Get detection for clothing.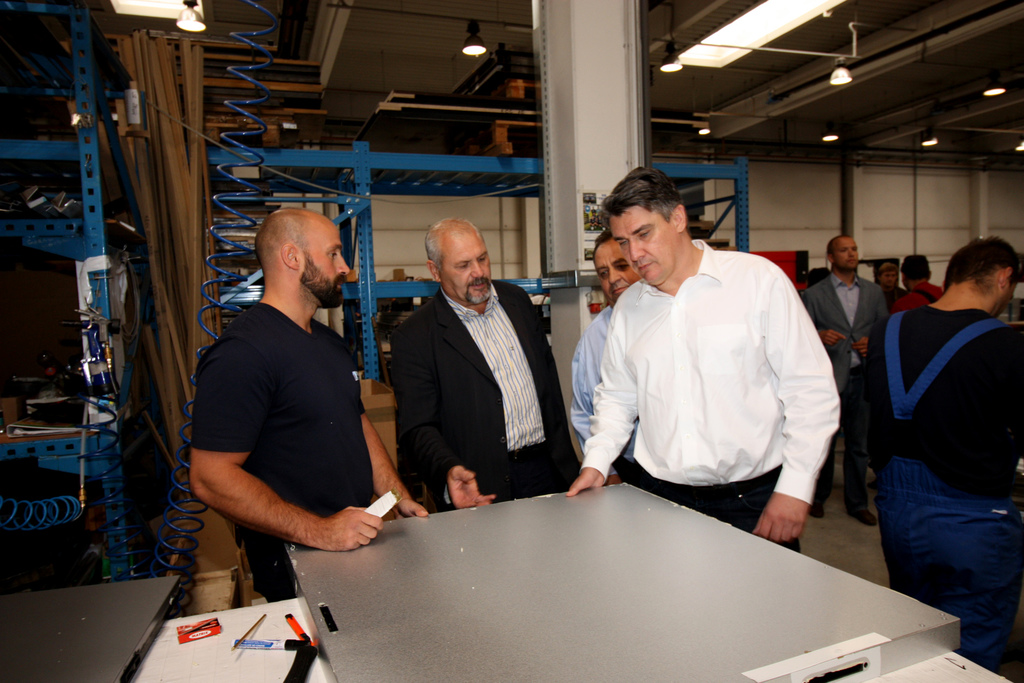
Detection: 893,283,942,311.
